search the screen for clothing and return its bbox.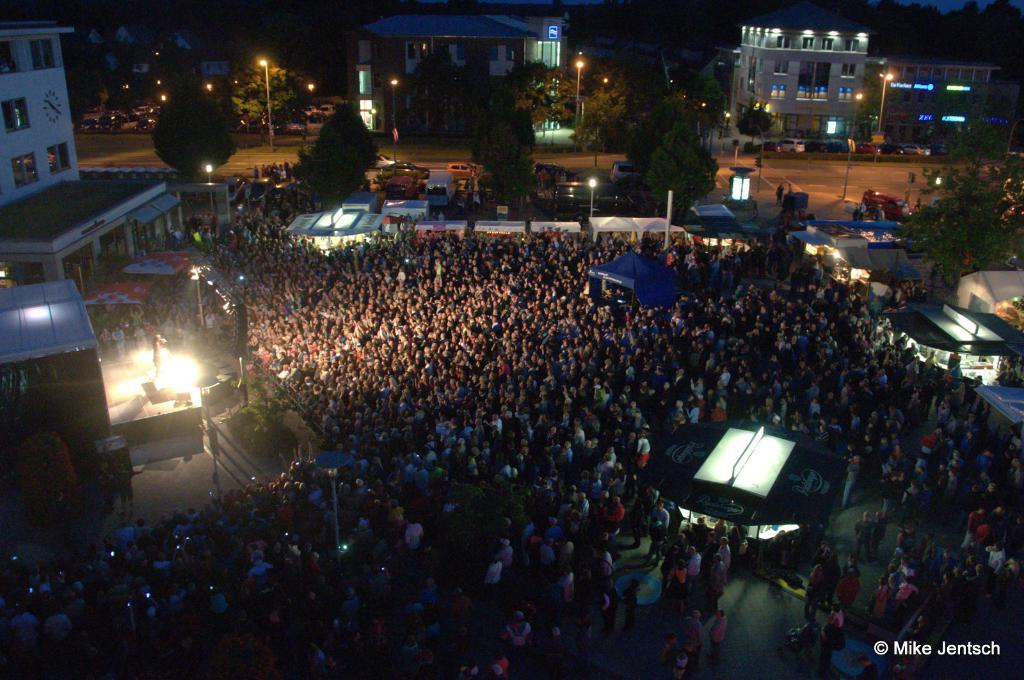
Found: x1=437 y1=426 x2=451 y2=438.
